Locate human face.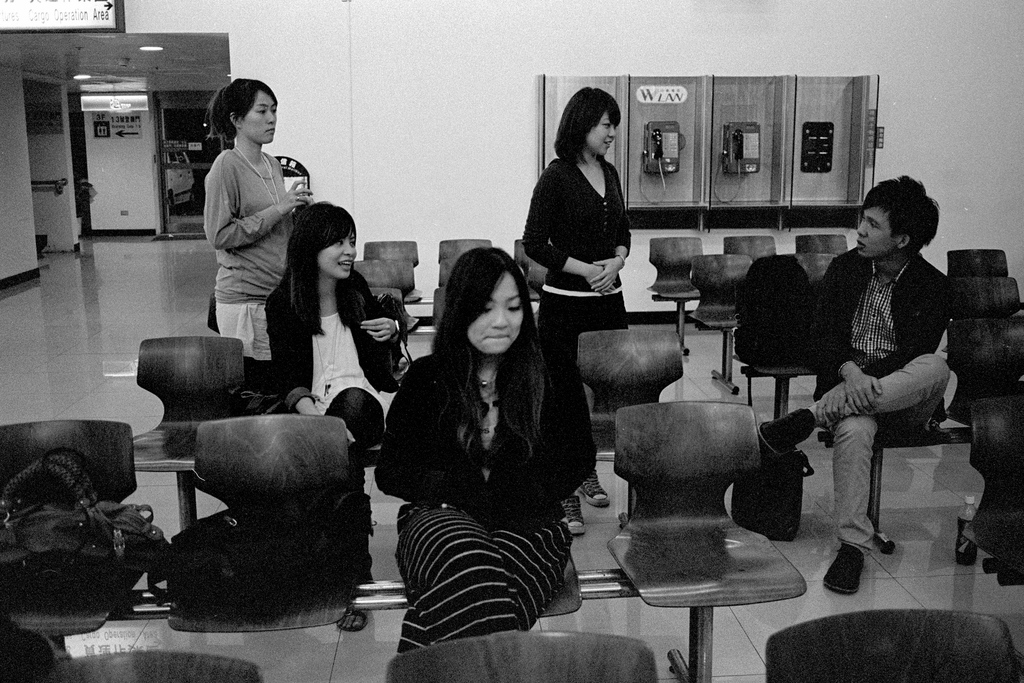
Bounding box: crop(246, 95, 277, 143).
